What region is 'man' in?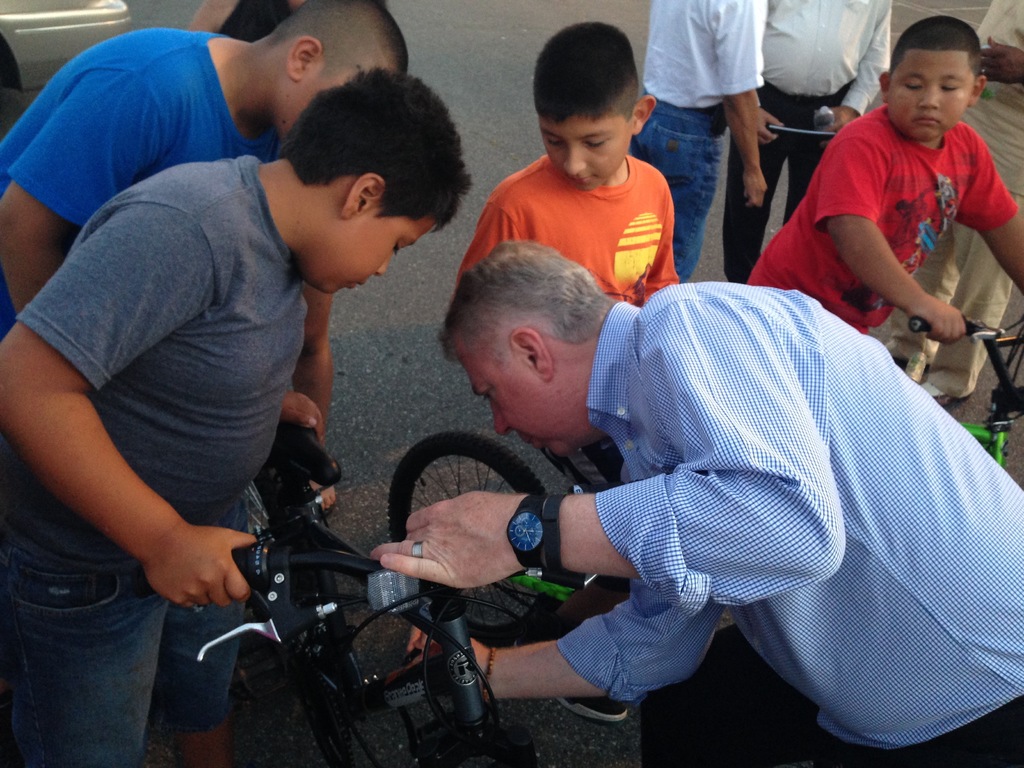
x1=636 y1=0 x2=774 y2=280.
